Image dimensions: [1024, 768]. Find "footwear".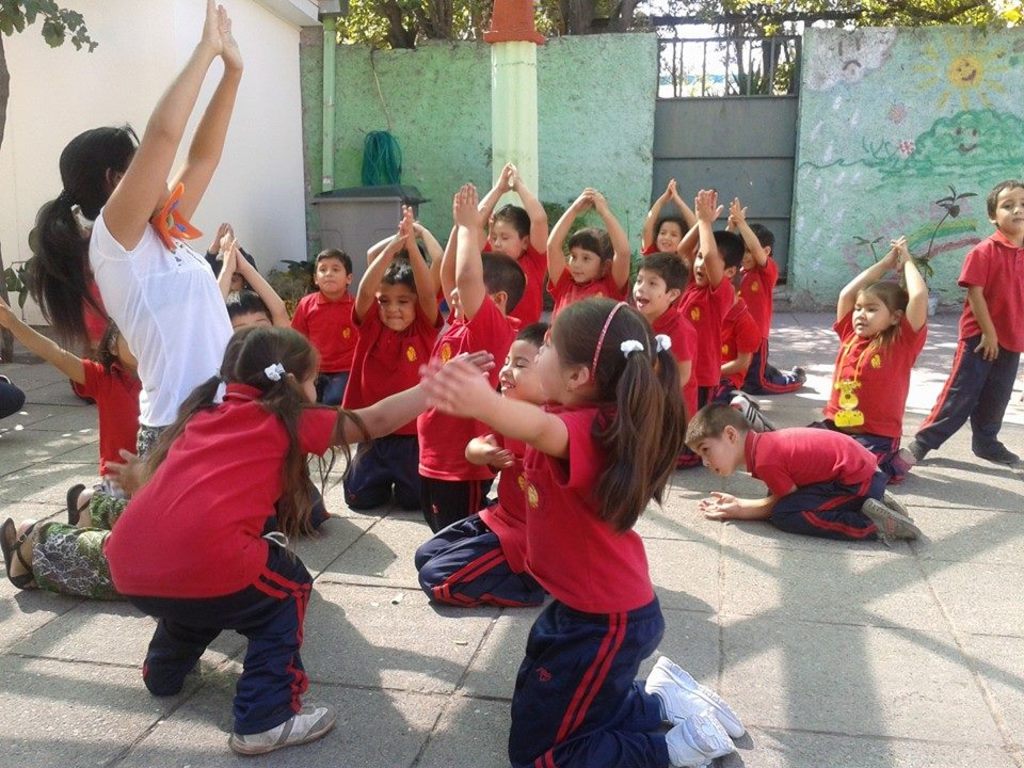
[x1=855, y1=496, x2=925, y2=549].
